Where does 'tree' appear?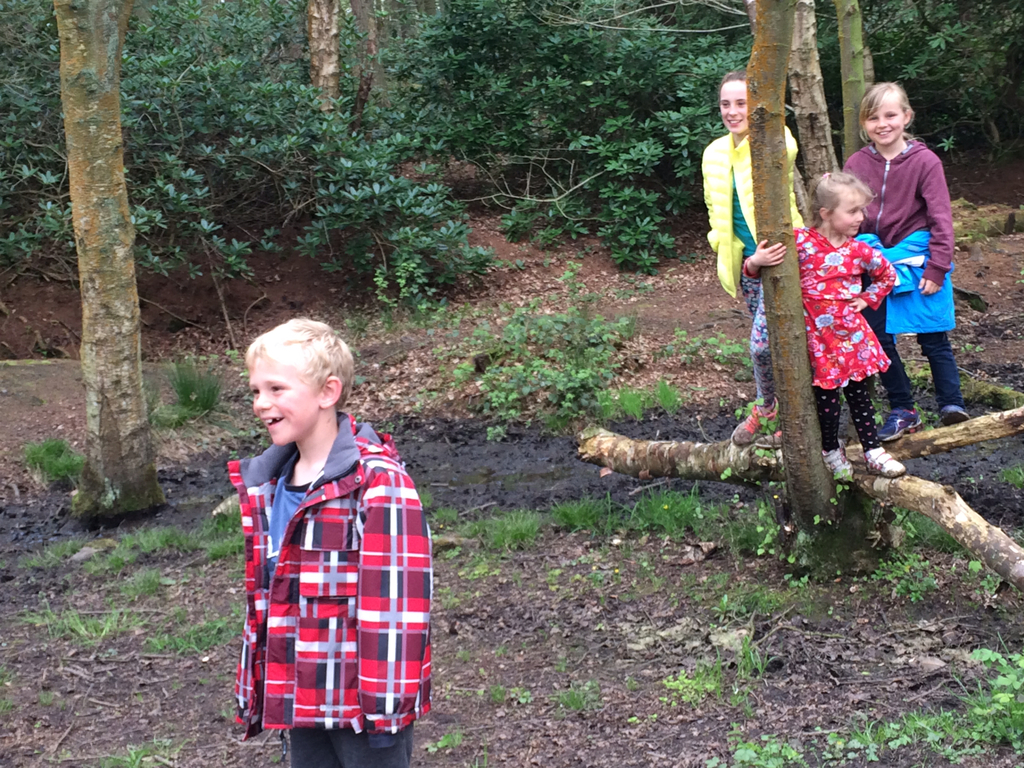
Appears at <box>711,0,872,547</box>.
